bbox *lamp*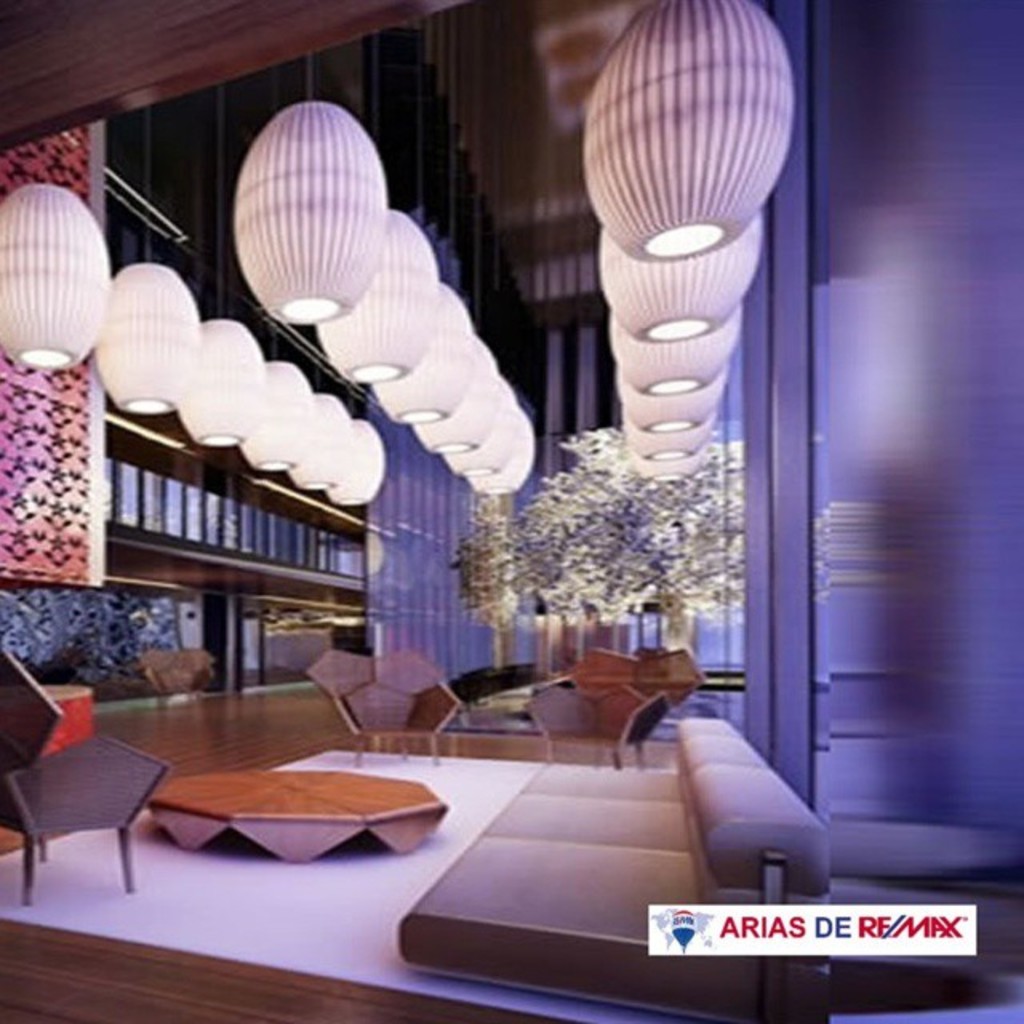
<bbox>613, 358, 733, 434</bbox>
